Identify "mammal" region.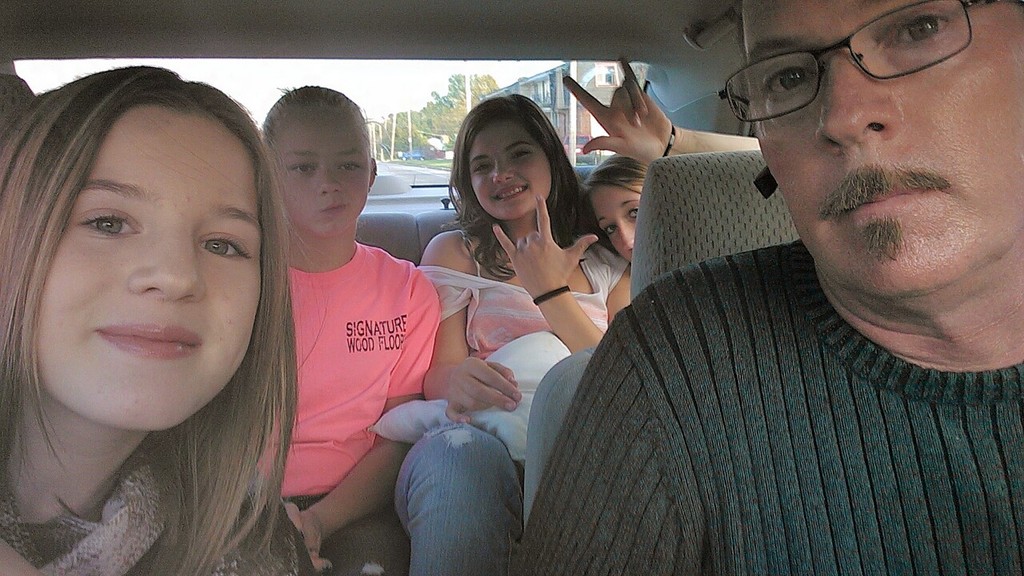
Region: 397,94,633,575.
